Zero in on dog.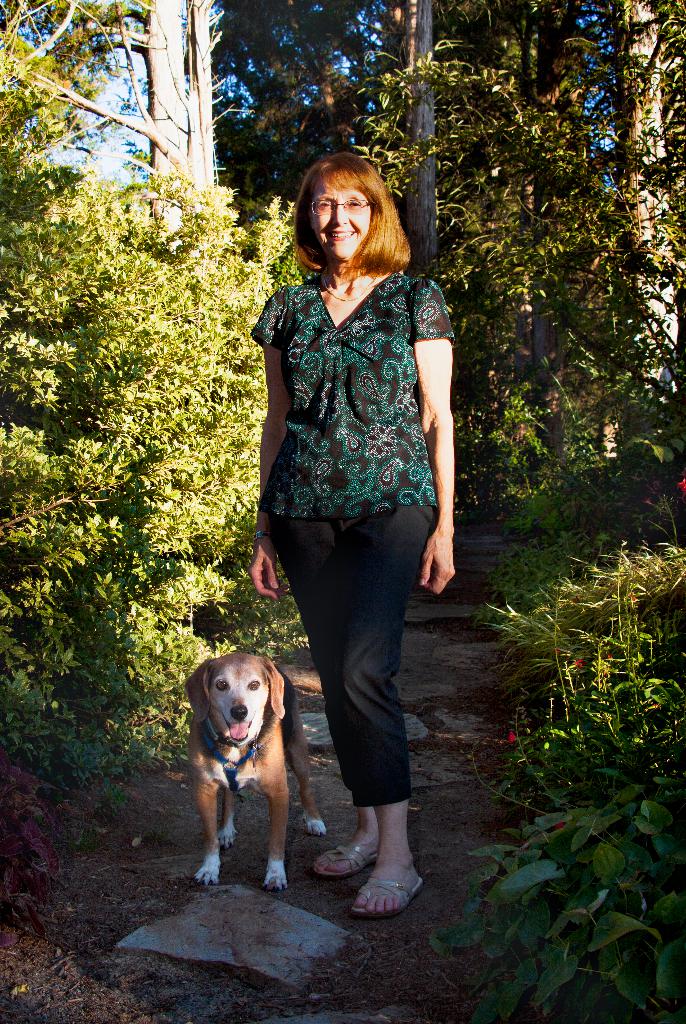
Zeroed in: x1=181 y1=655 x2=325 y2=889.
